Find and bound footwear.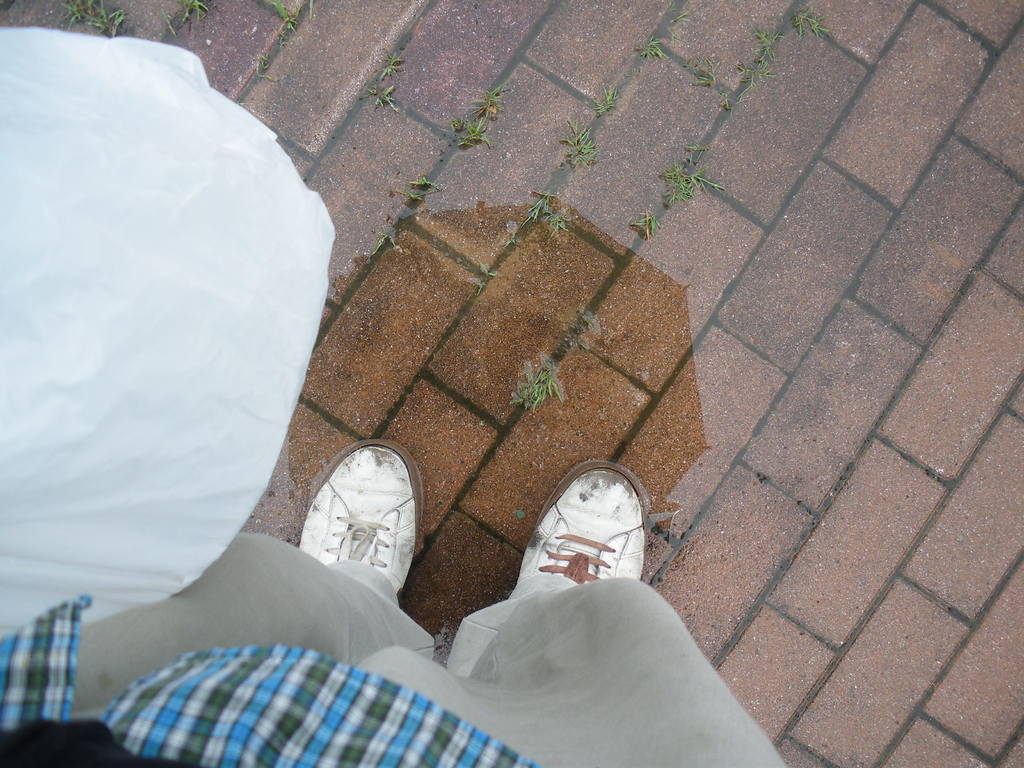
Bound: [509,463,650,596].
